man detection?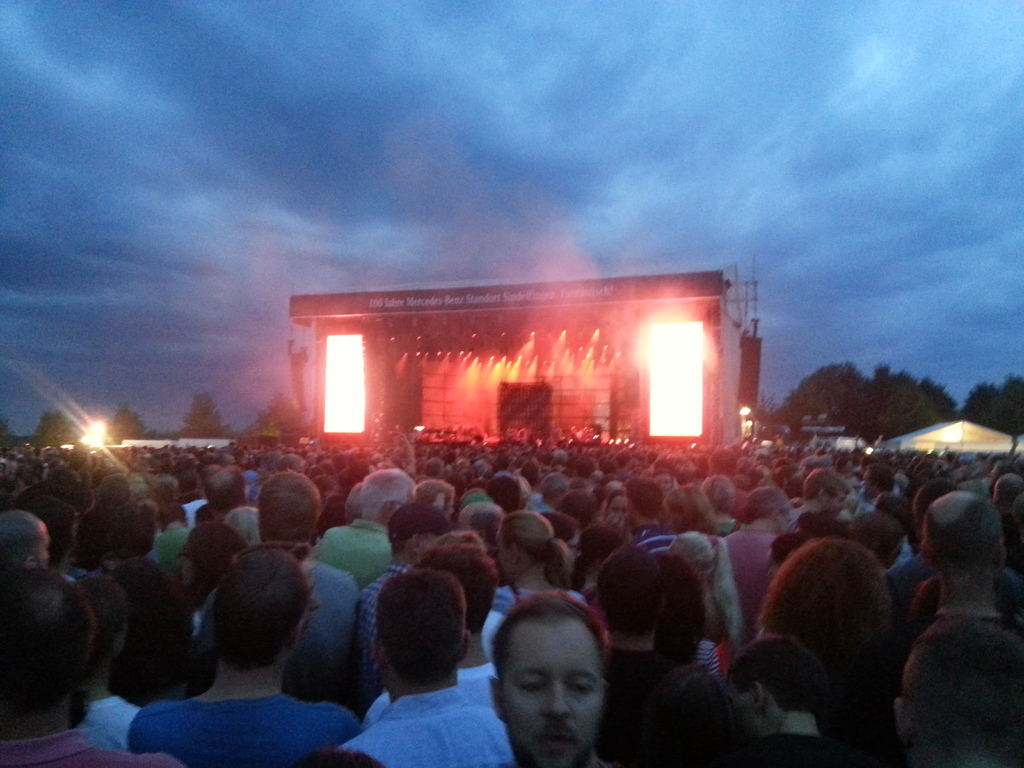
{"left": 714, "top": 484, "right": 792, "bottom": 630}
